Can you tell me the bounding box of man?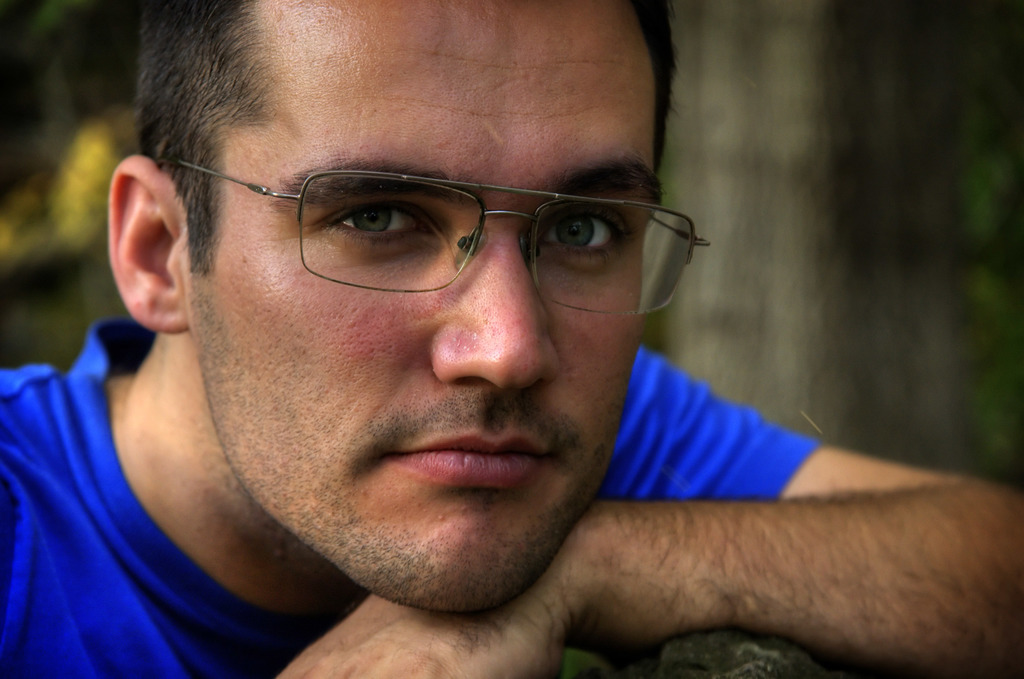
rect(0, 16, 1023, 678).
